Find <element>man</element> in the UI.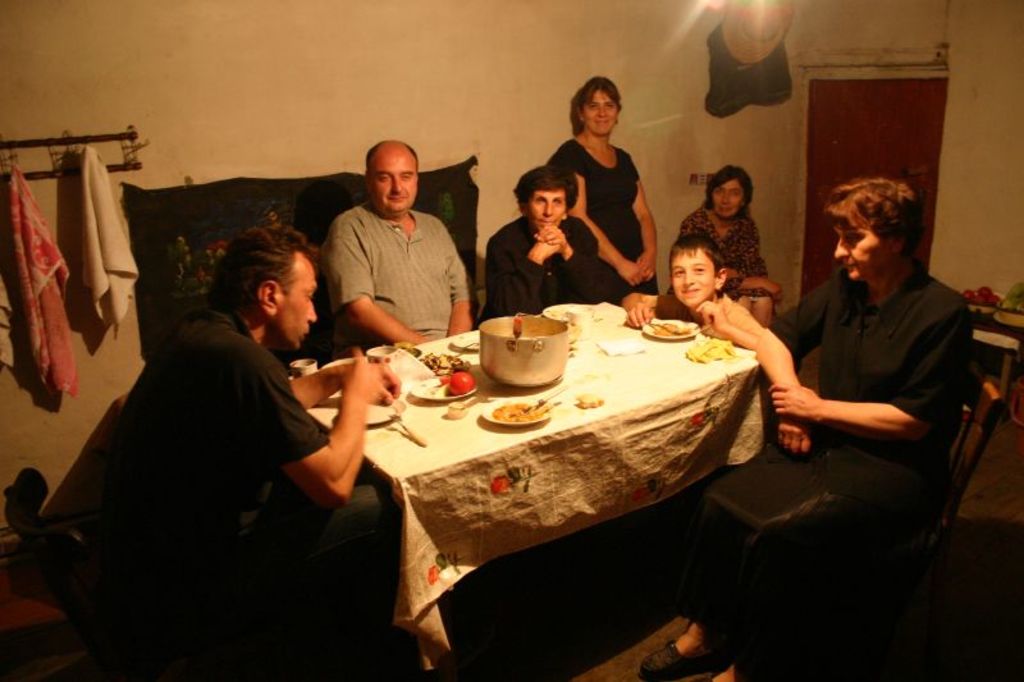
UI element at [24,220,408,681].
